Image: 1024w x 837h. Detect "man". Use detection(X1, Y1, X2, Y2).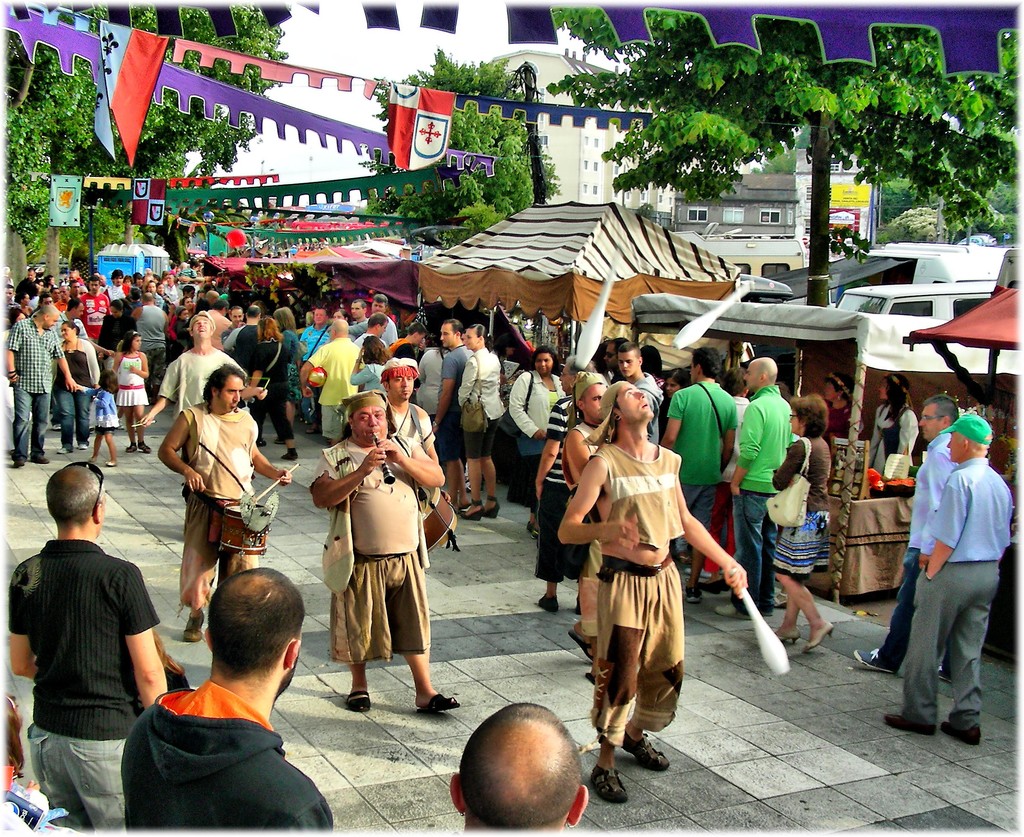
detection(722, 356, 797, 620).
